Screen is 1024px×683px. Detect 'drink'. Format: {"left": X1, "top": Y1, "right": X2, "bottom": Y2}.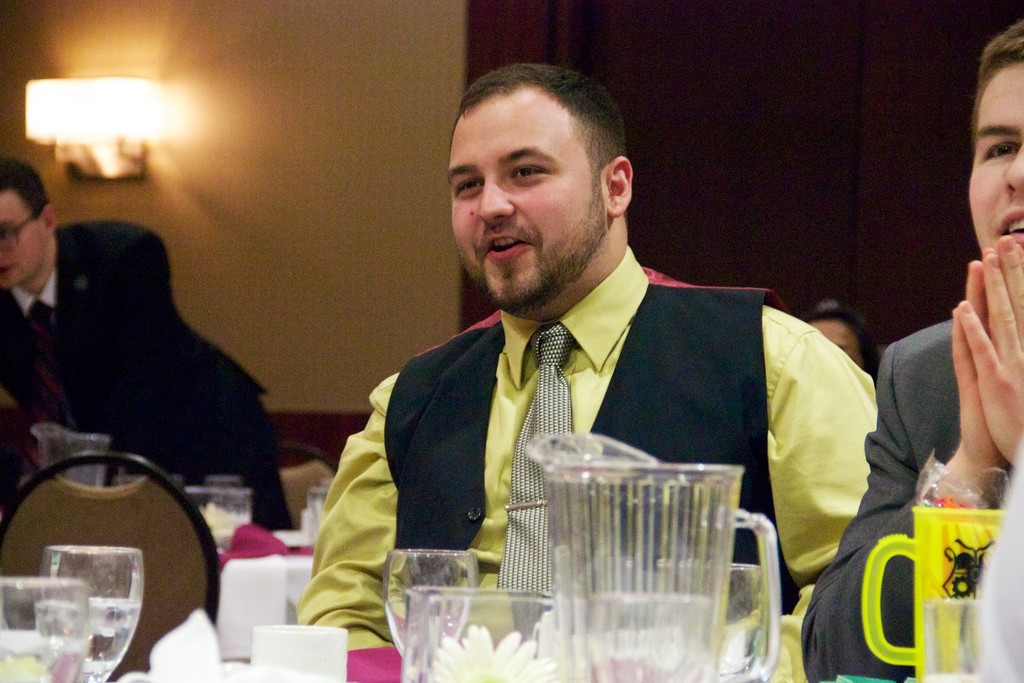
{"left": 40, "top": 596, "right": 138, "bottom": 675}.
